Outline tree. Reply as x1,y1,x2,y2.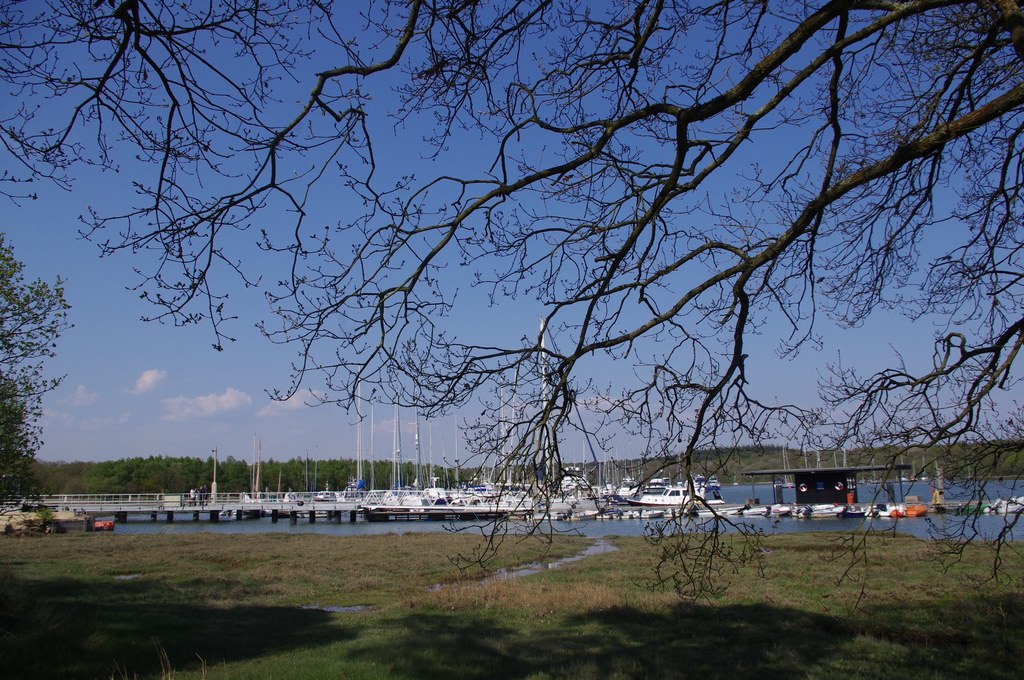
0,240,74,505.
